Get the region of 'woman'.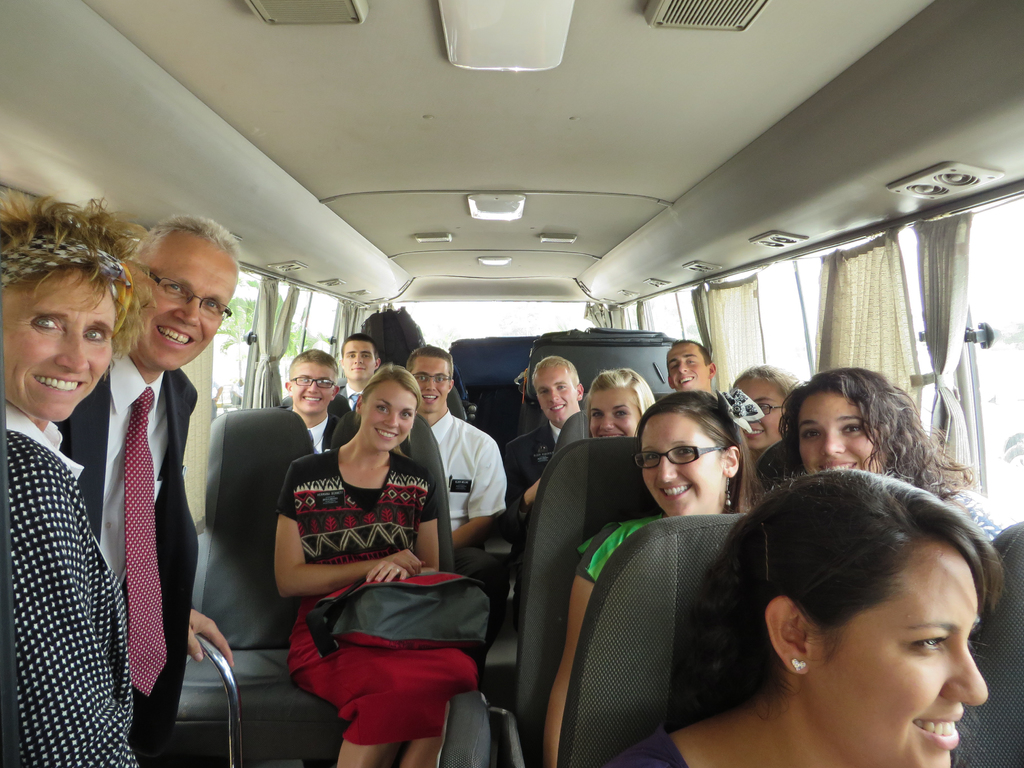
rect(543, 389, 760, 767).
